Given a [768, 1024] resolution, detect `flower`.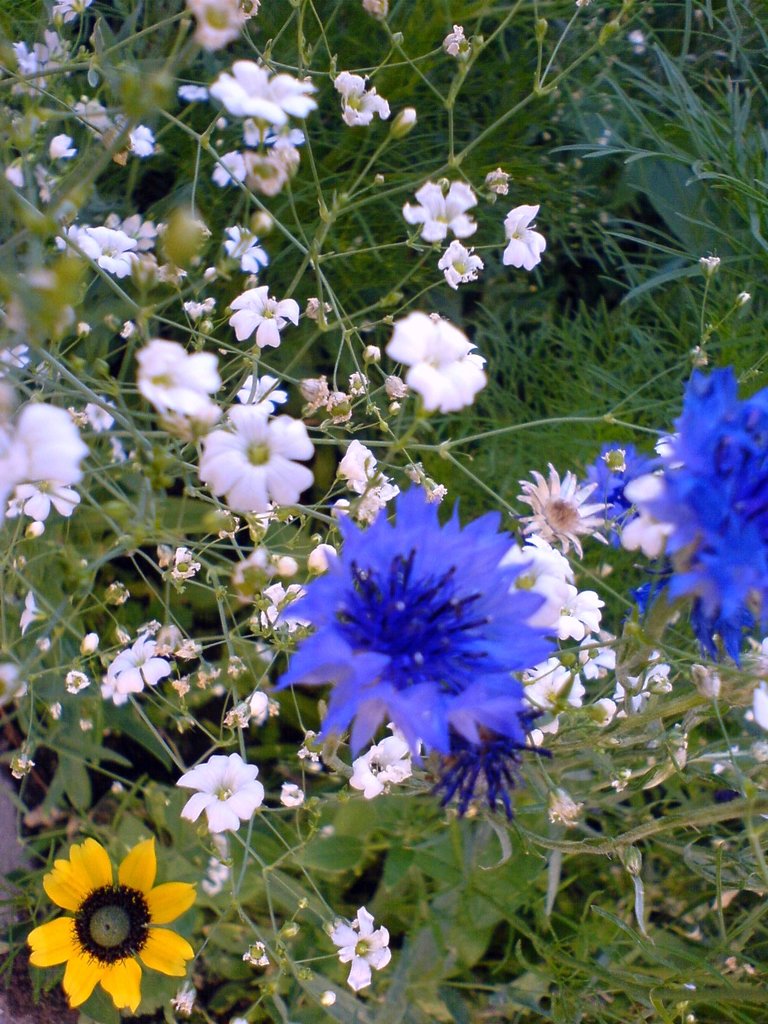
bbox=(0, 399, 79, 509).
